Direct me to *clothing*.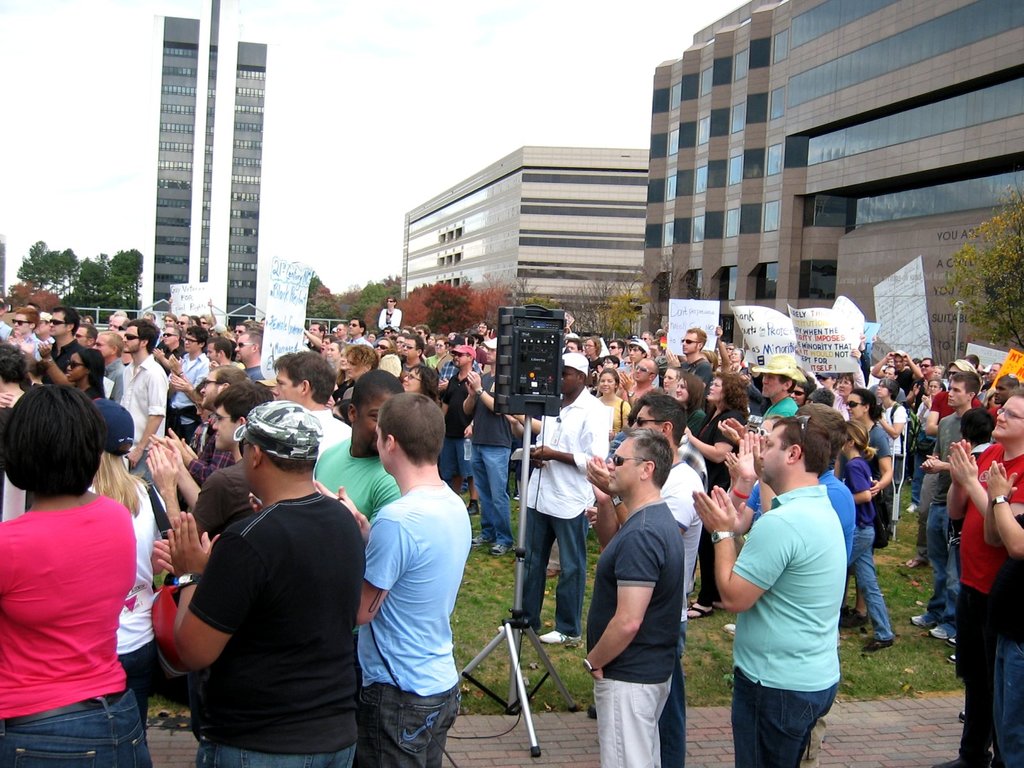
Direction: {"left": 183, "top": 433, "right": 234, "bottom": 483}.
